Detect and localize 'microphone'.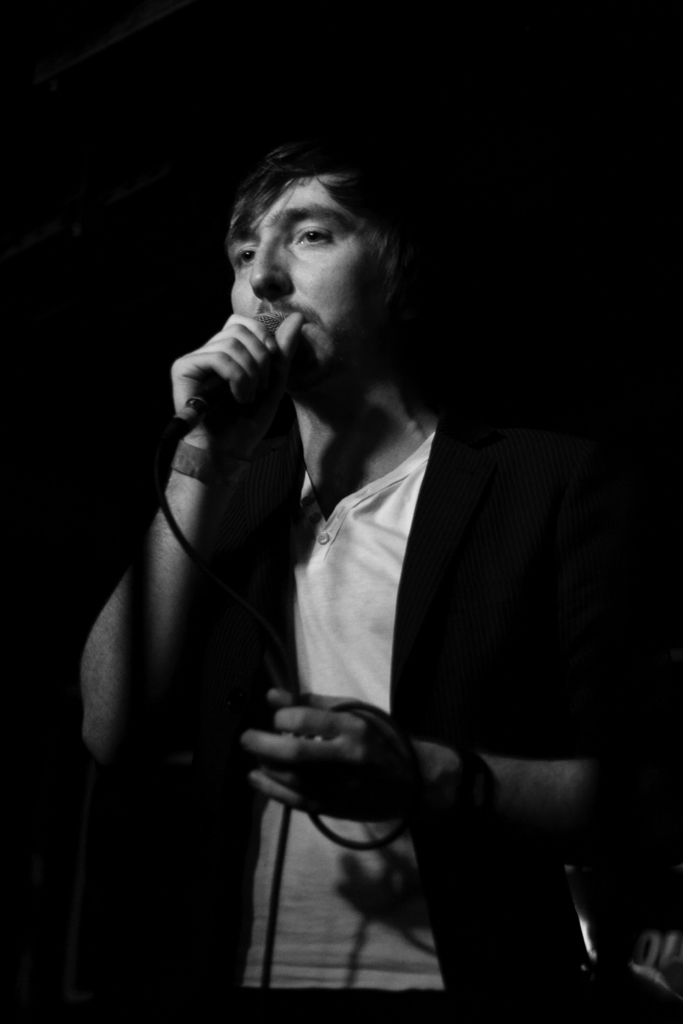
Localized at bbox=[185, 357, 281, 431].
